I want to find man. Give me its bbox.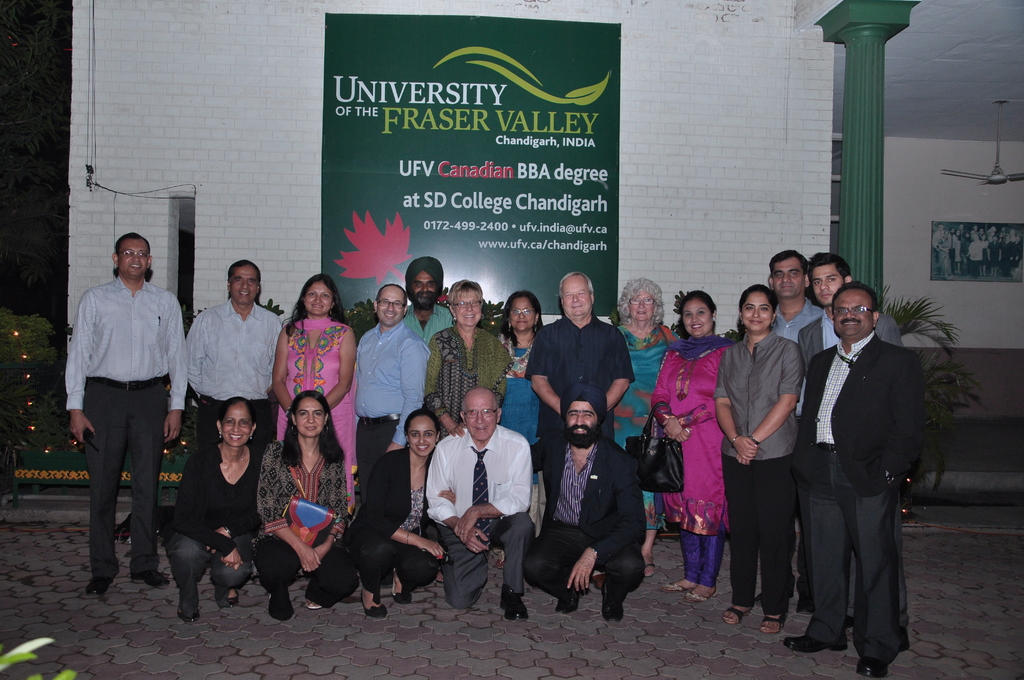
[783, 279, 929, 679].
